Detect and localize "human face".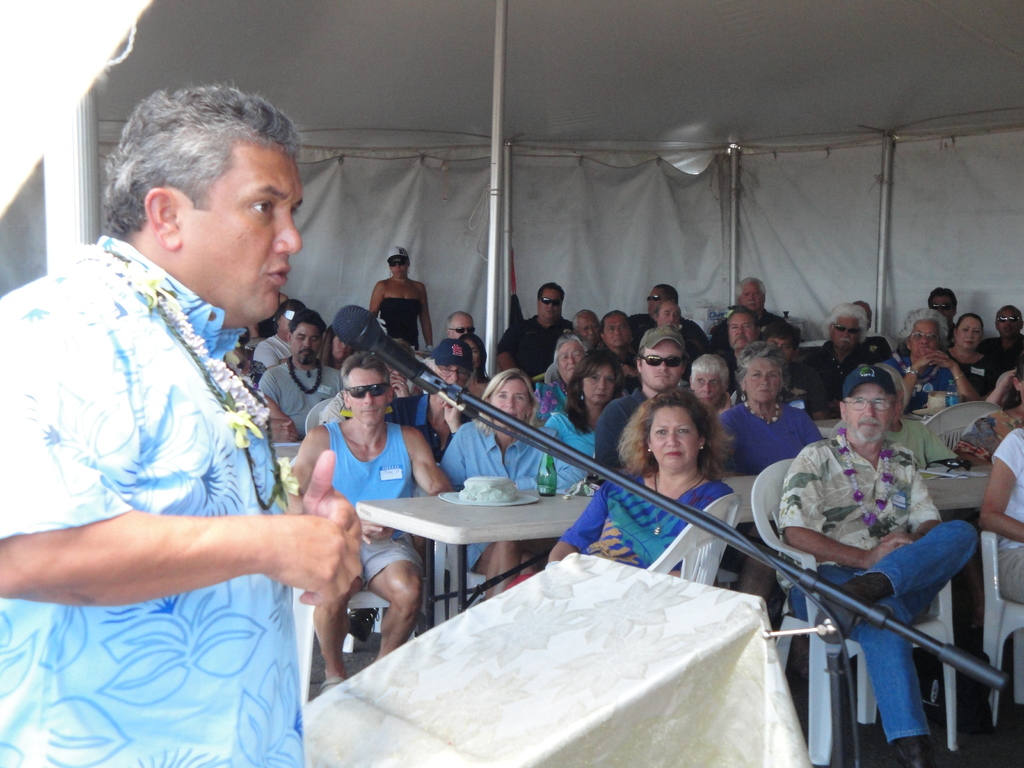
Localized at x1=956 y1=316 x2=979 y2=351.
